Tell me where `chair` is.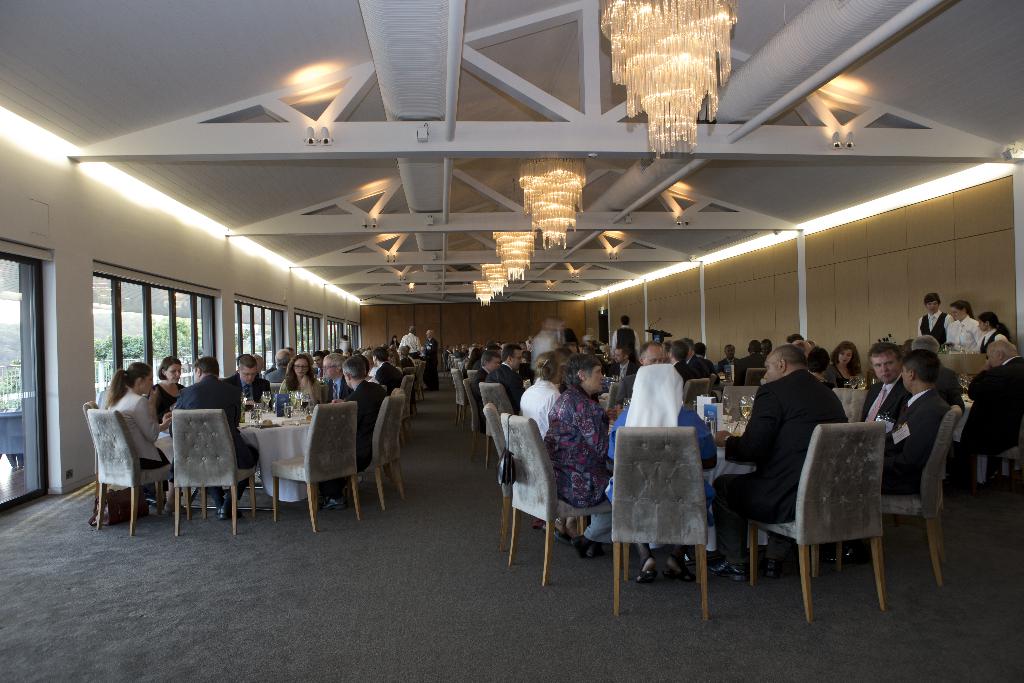
`chair` is at <box>482,404,512,552</box>.
